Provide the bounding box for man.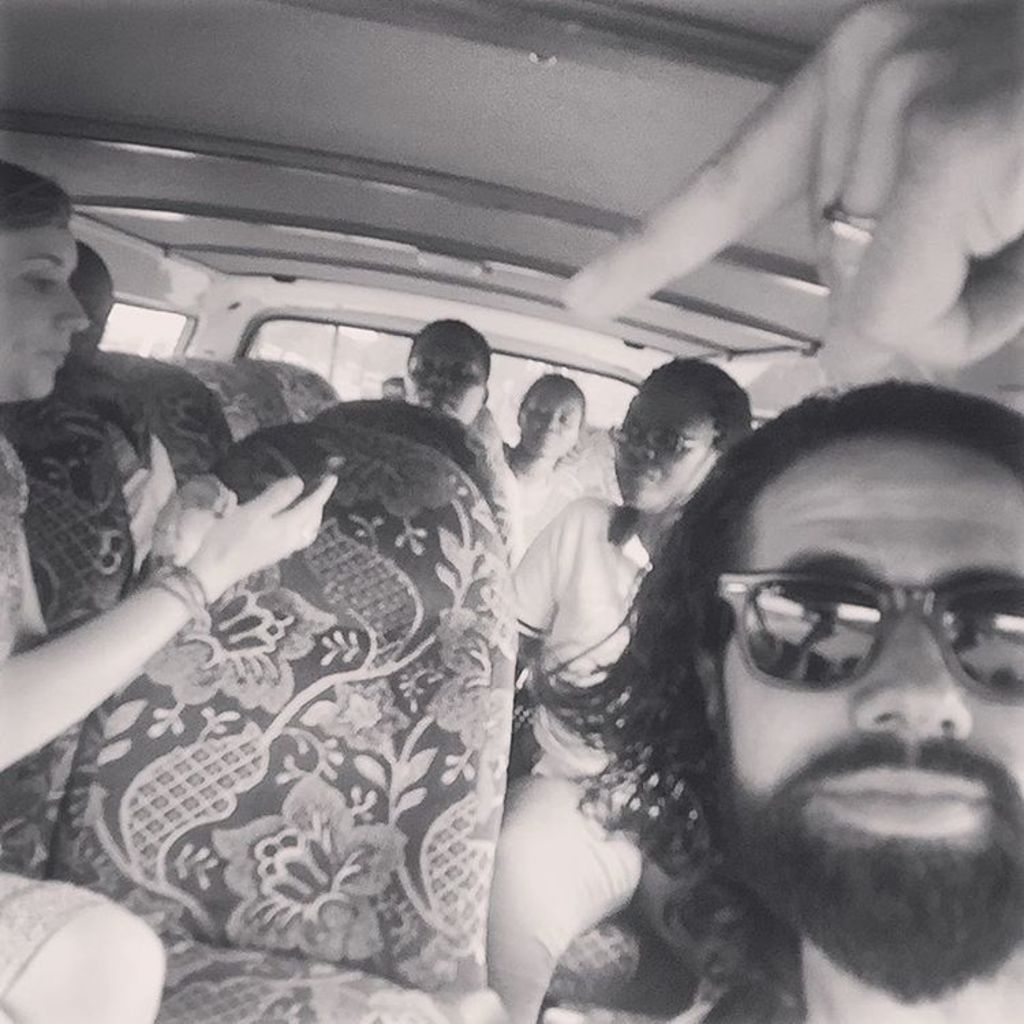
select_region(530, 410, 1023, 1020).
